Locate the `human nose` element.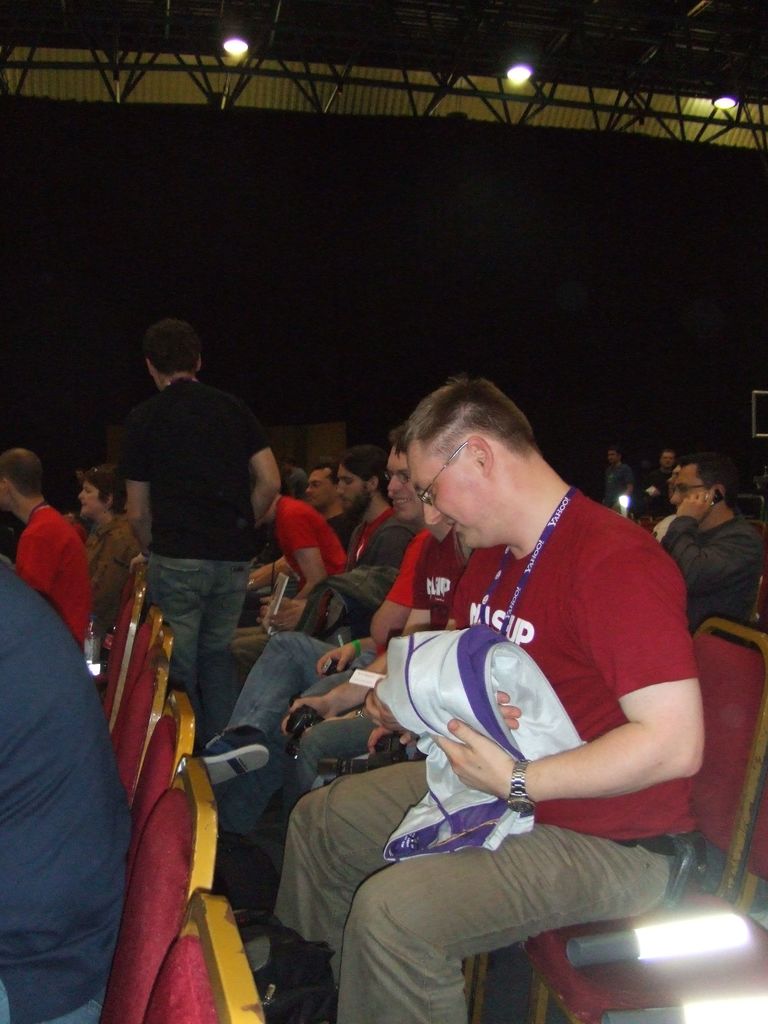
Element bbox: 667:488:683:505.
